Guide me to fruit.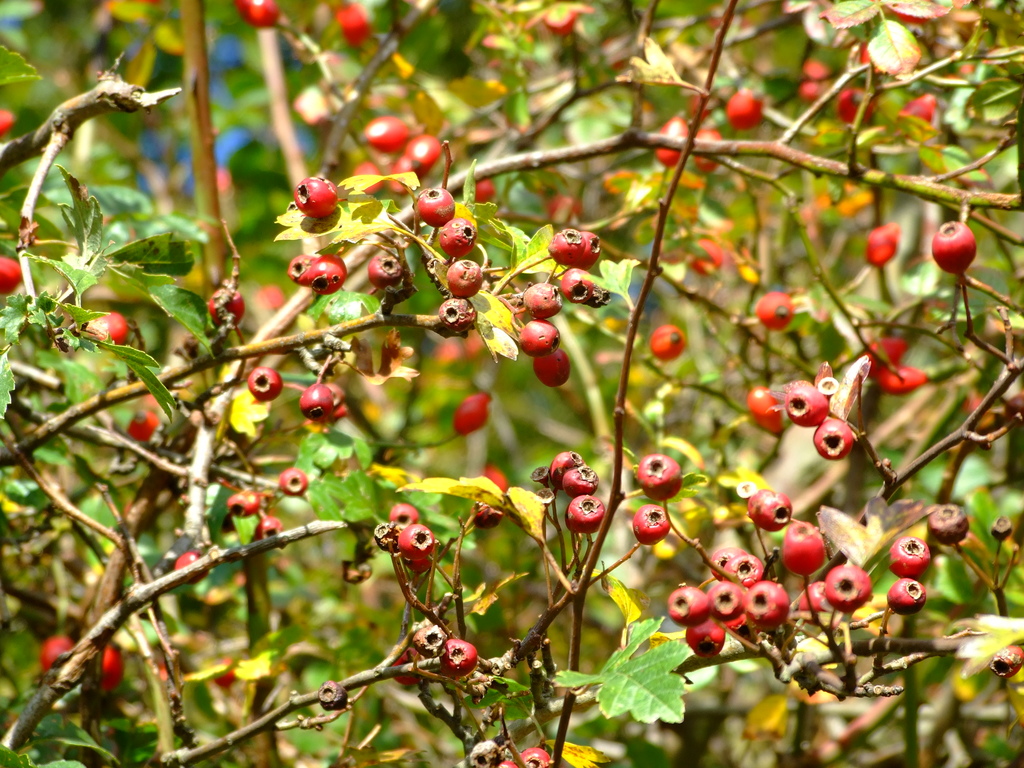
Guidance: (left=549, top=228, right=588, bottom=265).
